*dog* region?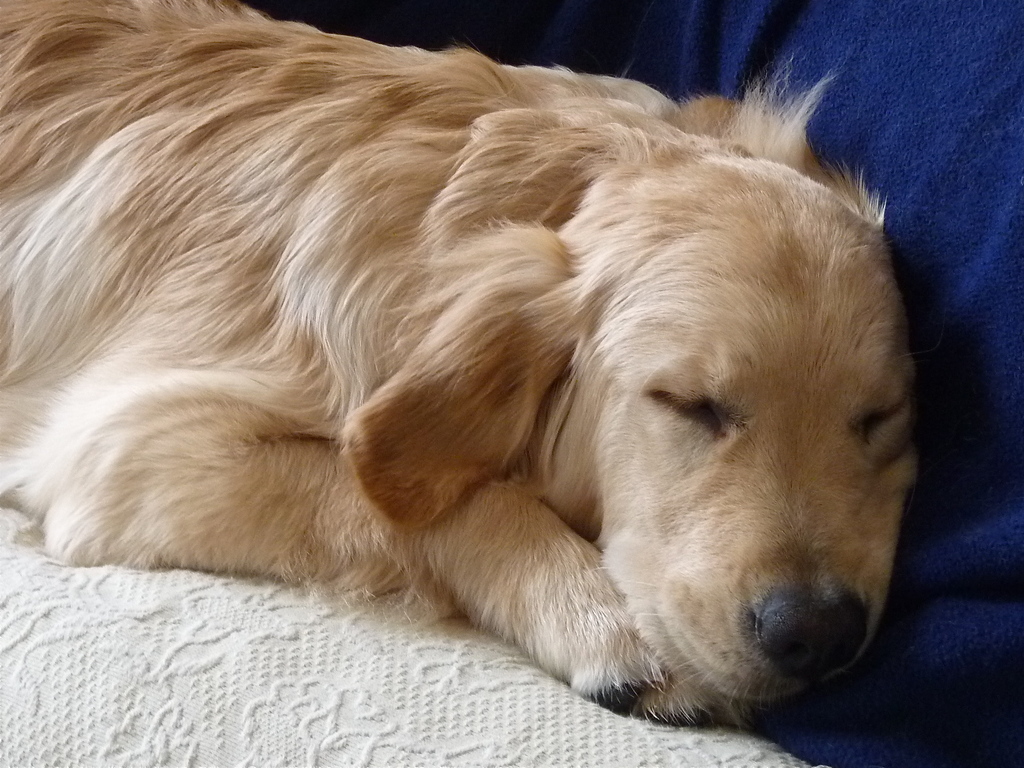
<bbox>0, 0, 923, 735</bbox>
